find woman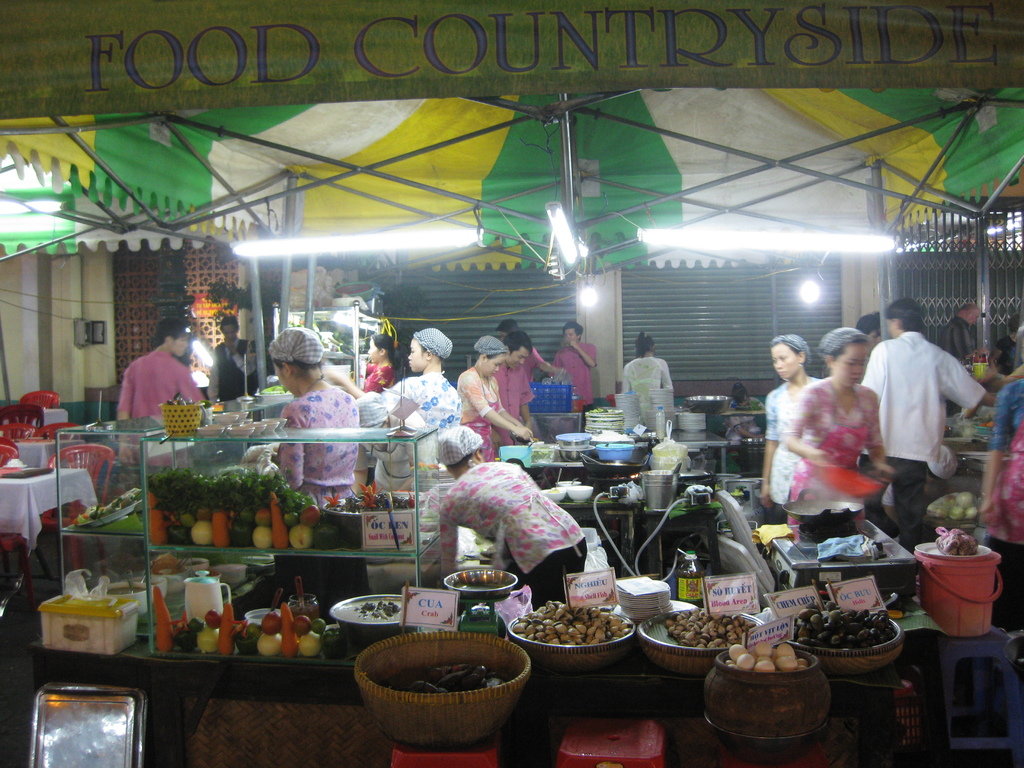
[364, 333, 404, 394]
